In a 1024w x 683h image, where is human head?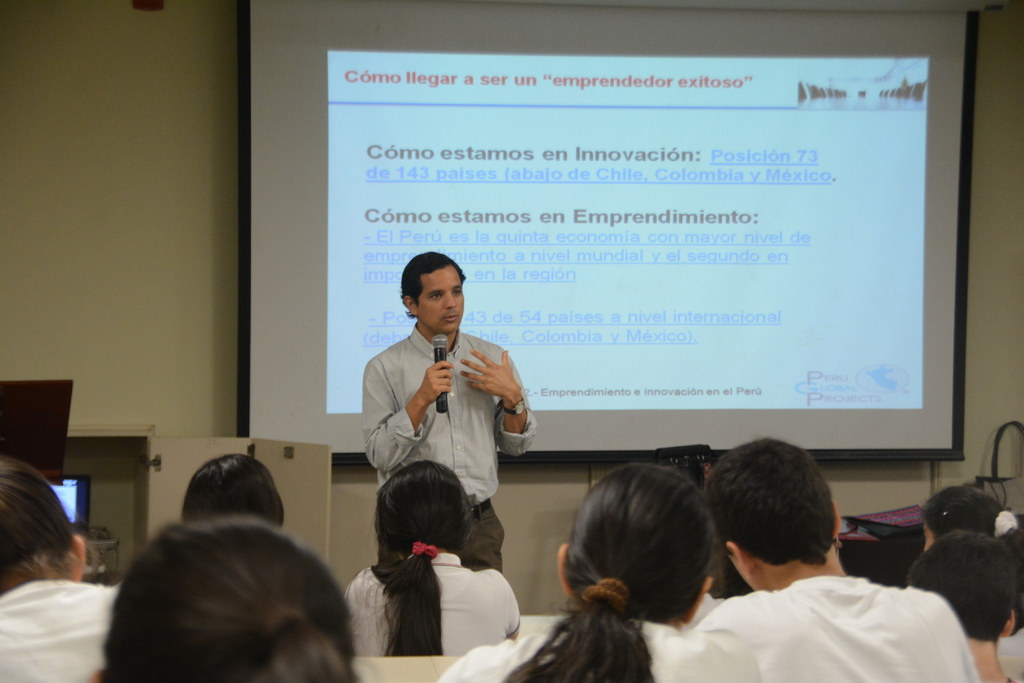
174/454/283/526.
